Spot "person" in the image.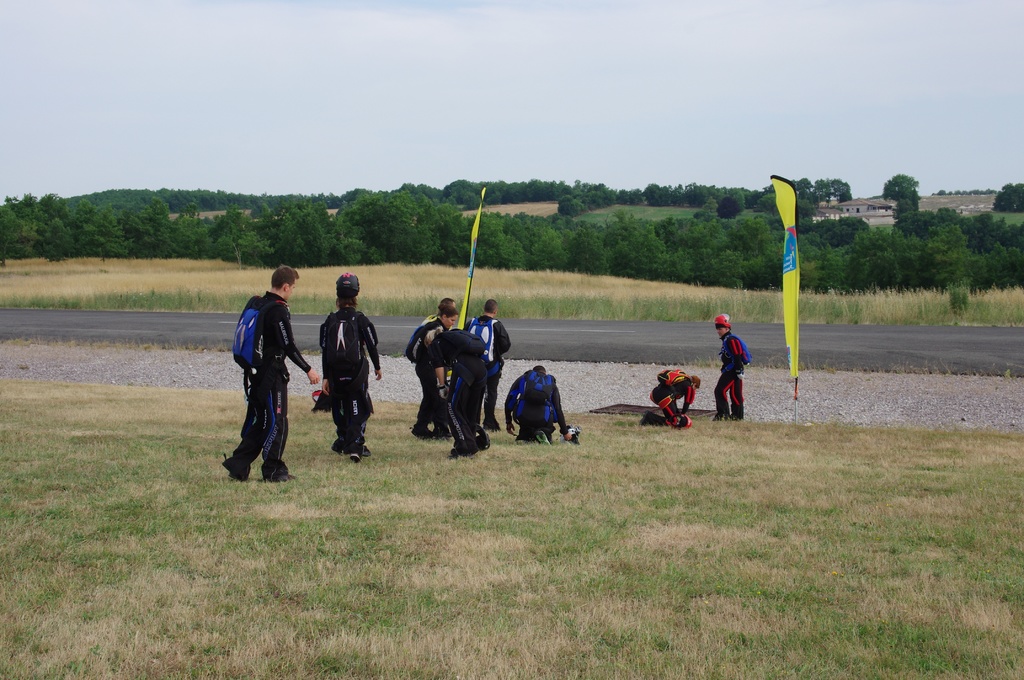
"person" found at BBox(420, 320, 486, 444).
